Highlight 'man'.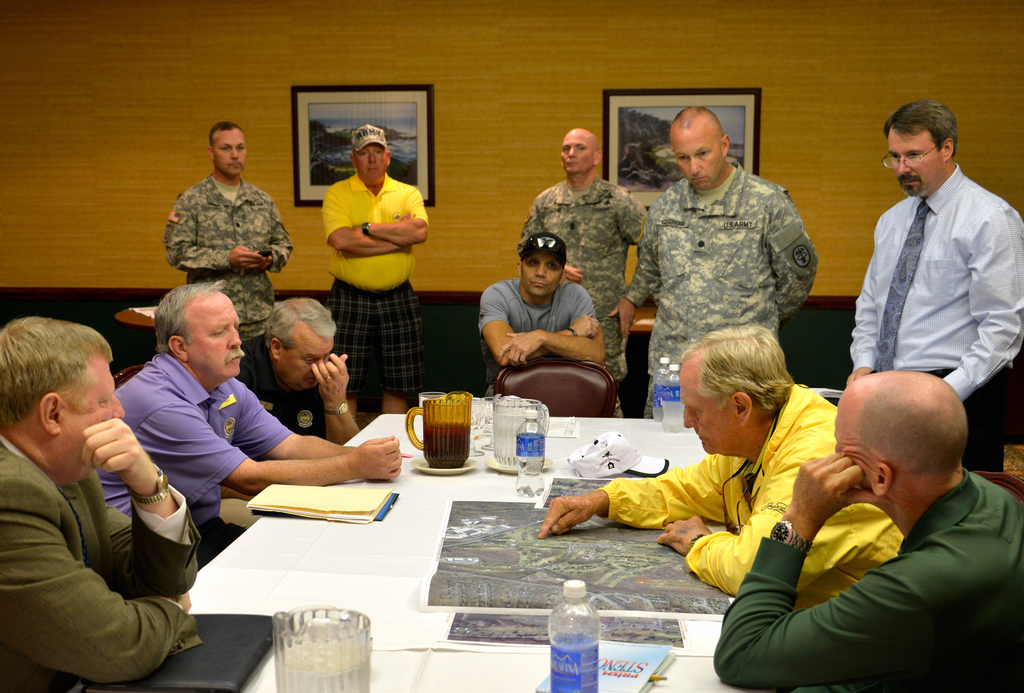
Highlighted region: crop(3, 304, 230, 686).
